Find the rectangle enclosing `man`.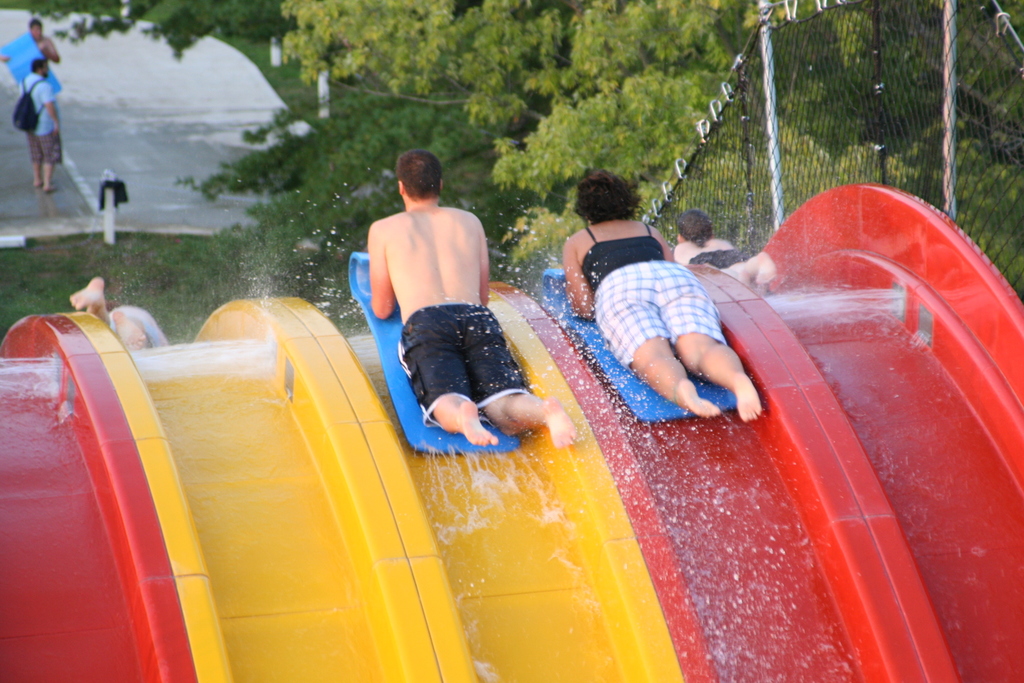
15 58 68 193.
